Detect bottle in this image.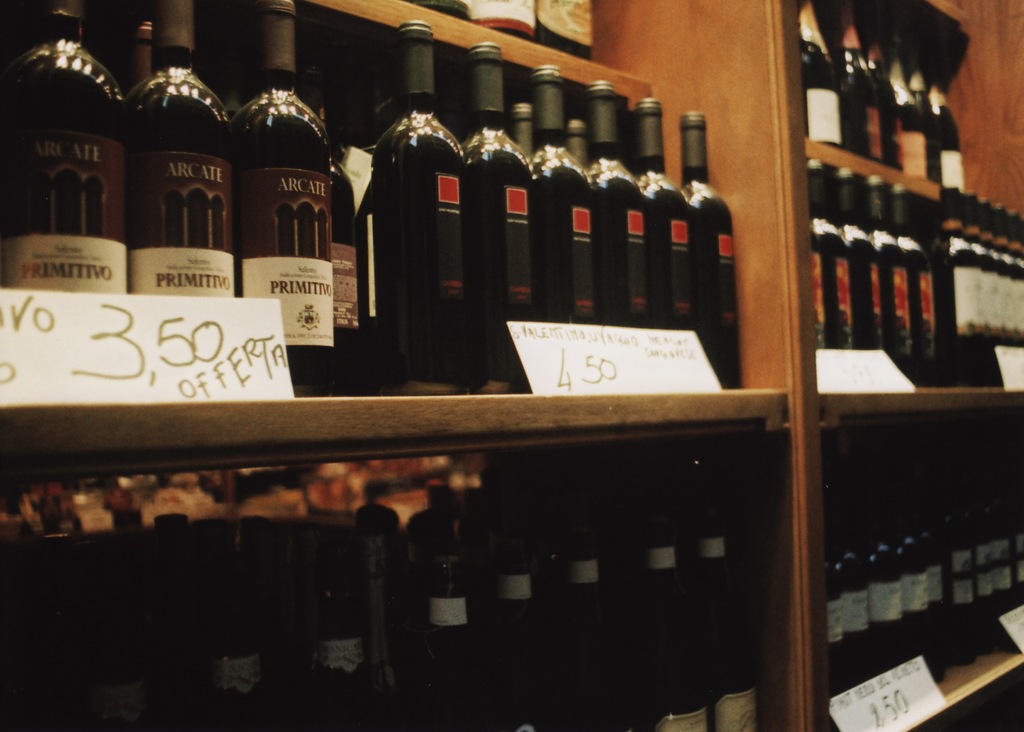
Detection: <region>838, 172, 879, 330</region>.
